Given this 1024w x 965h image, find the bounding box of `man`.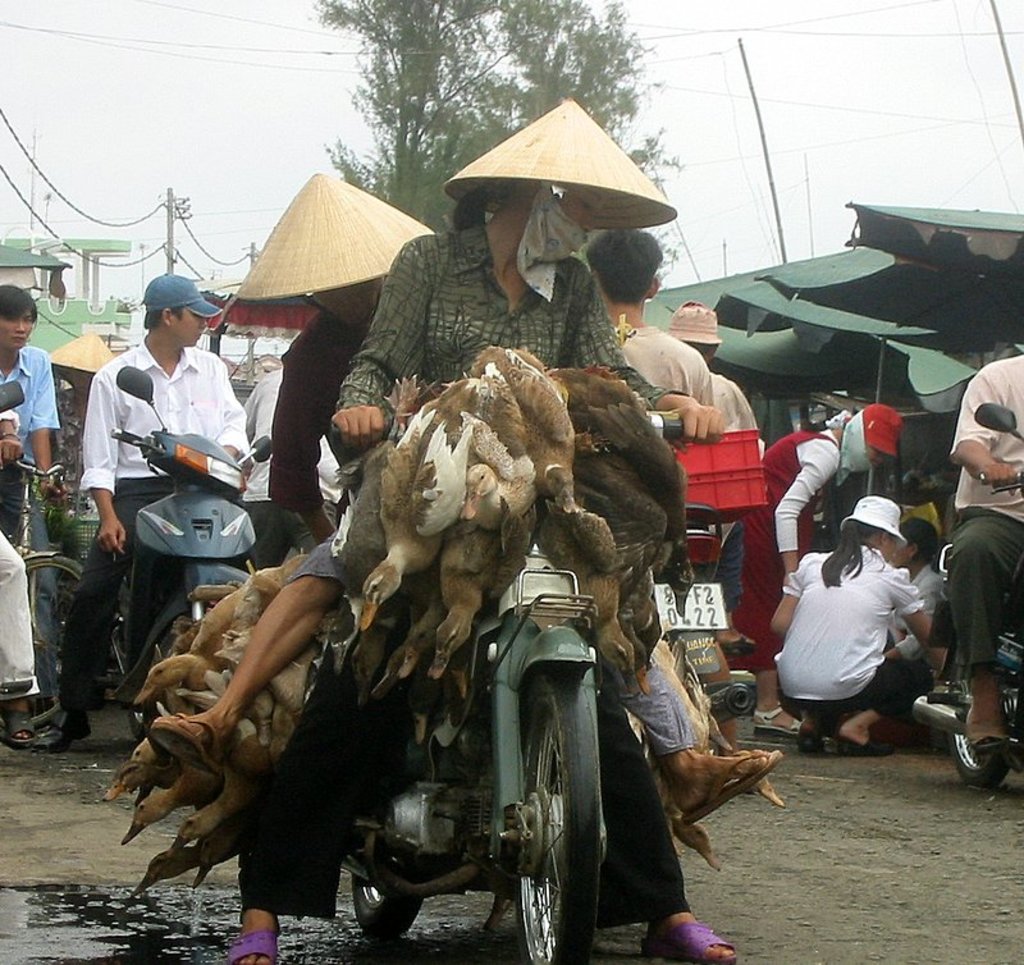
bbox=(943, 357, 1023, 746).
